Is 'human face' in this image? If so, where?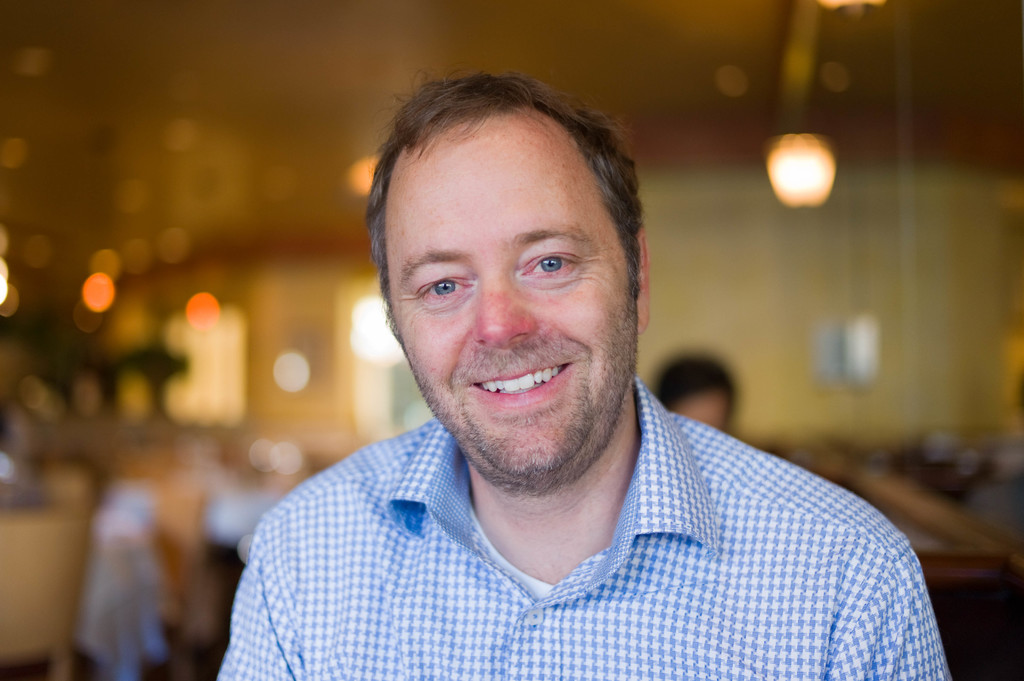
Yes, at 673, 390, 725, 427.
